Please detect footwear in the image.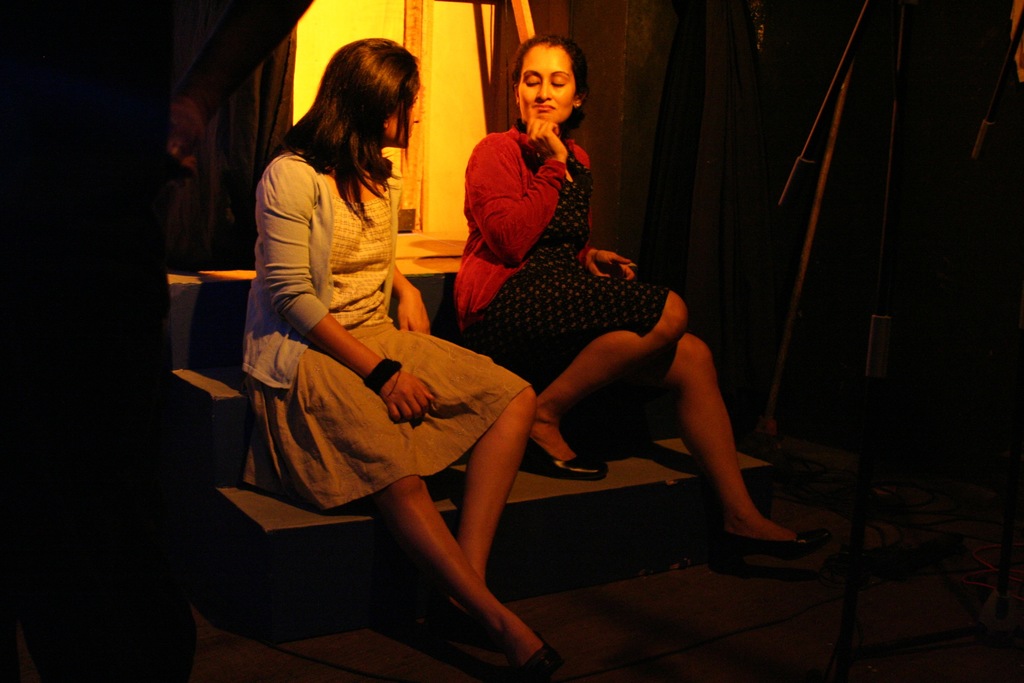
crop(536, 447, 612, 482).
